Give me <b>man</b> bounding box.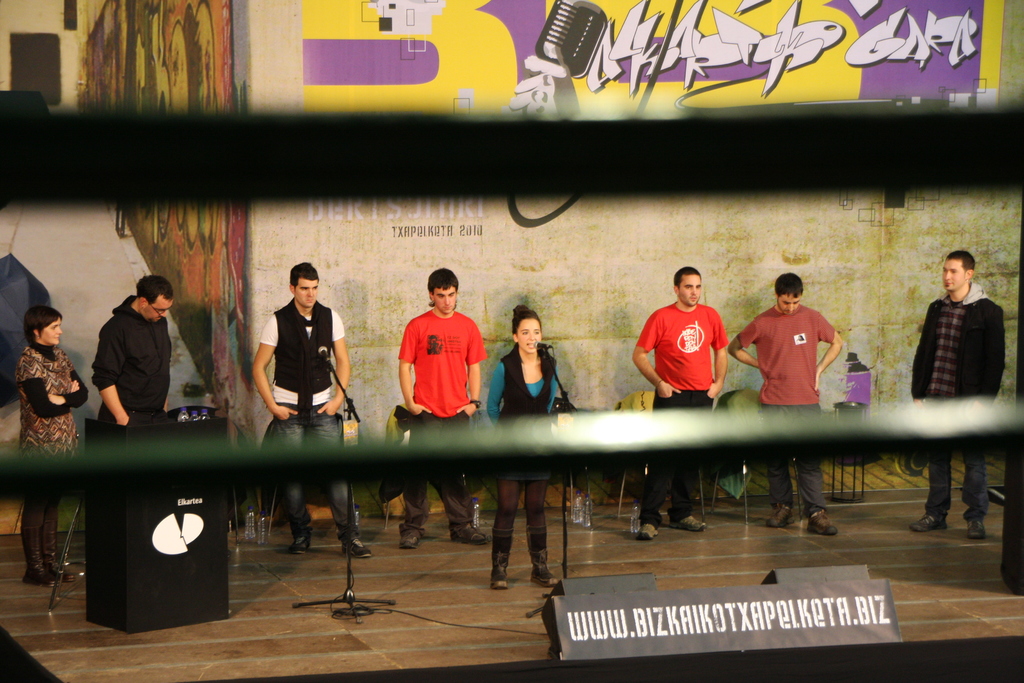
rect(729, 270, 843, 536).
